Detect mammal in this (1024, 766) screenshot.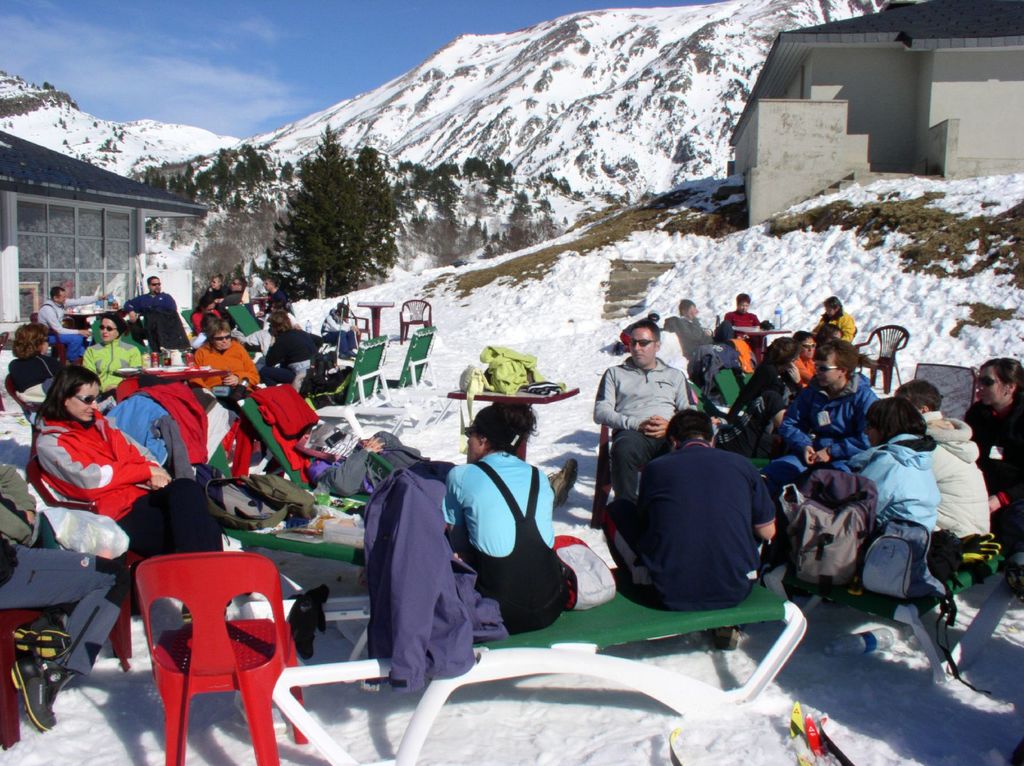
Detection: (895,377,990,539).
